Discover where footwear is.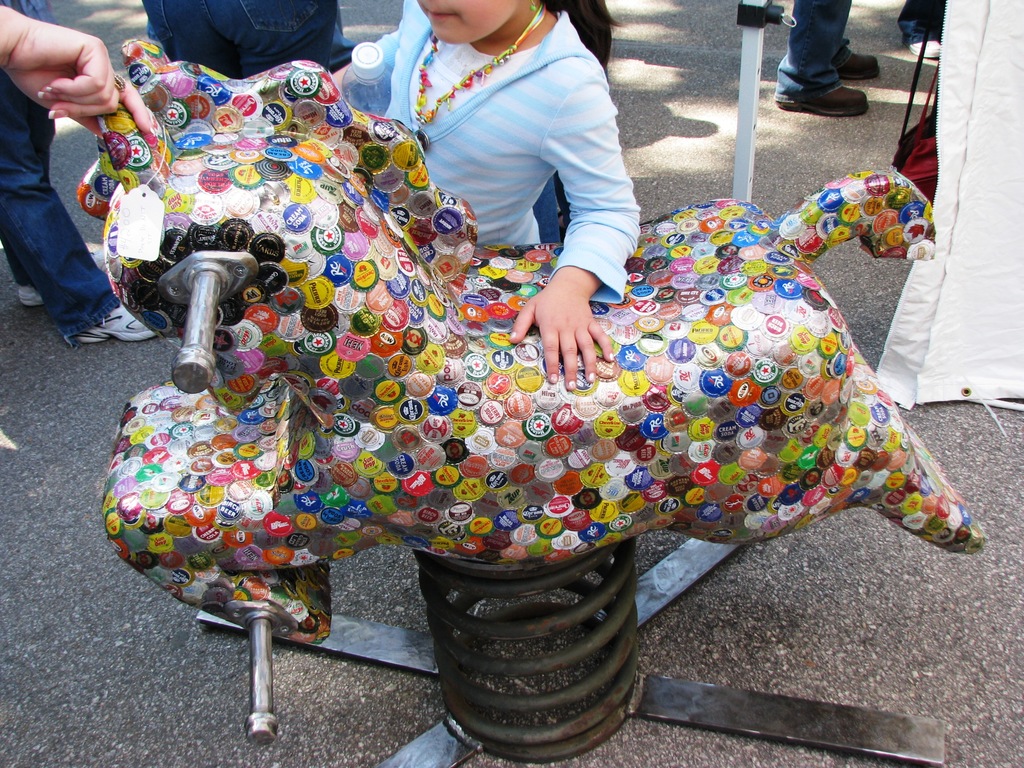
Discovered at <box>779,84,877,120</box>.
